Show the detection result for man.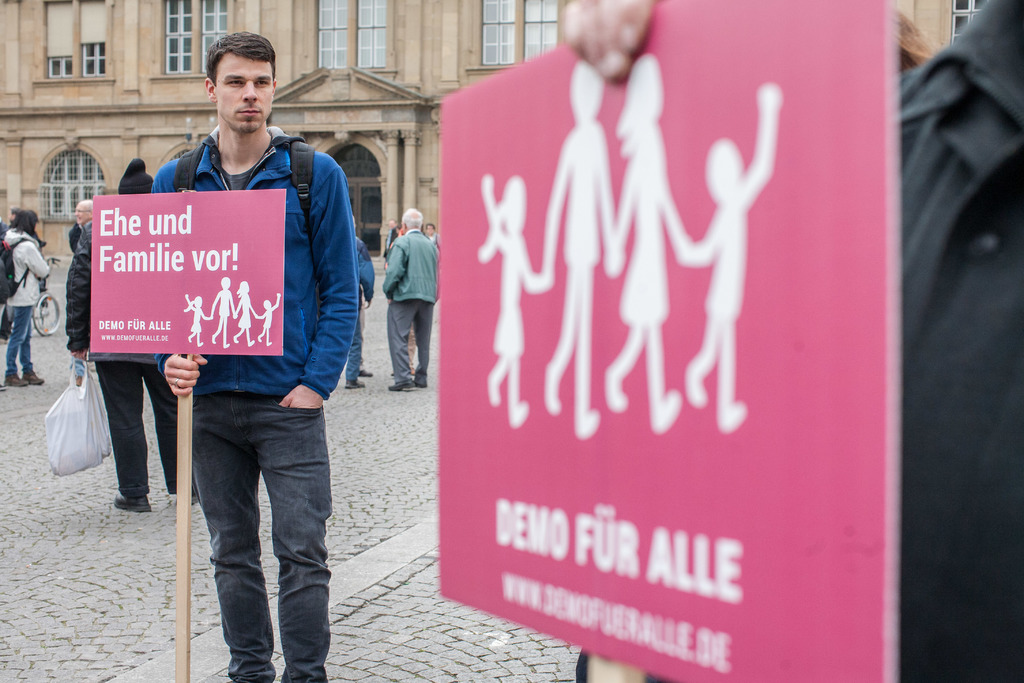
x1=73, y1=193, x2=92, y2=253.
